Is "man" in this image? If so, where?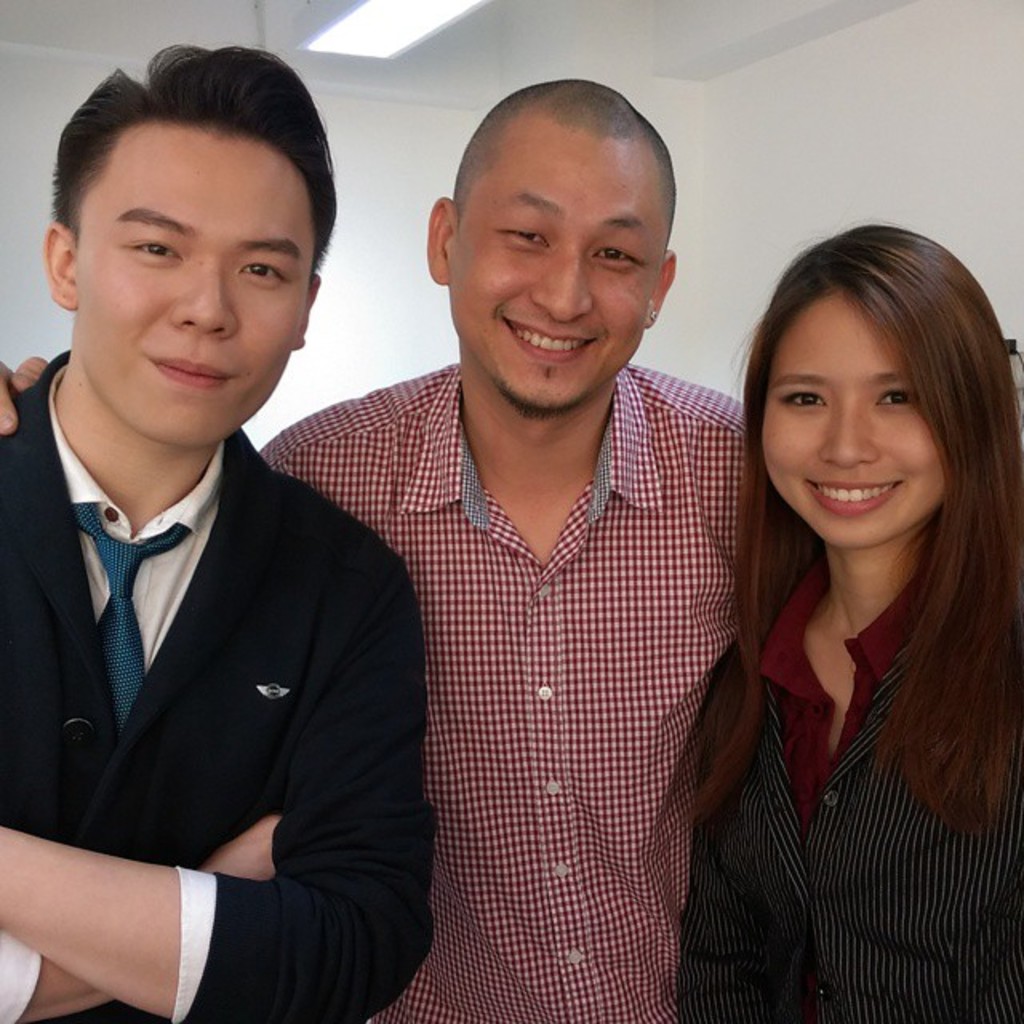
Yes, at <region>0, 37, 429, 1022</region>.
